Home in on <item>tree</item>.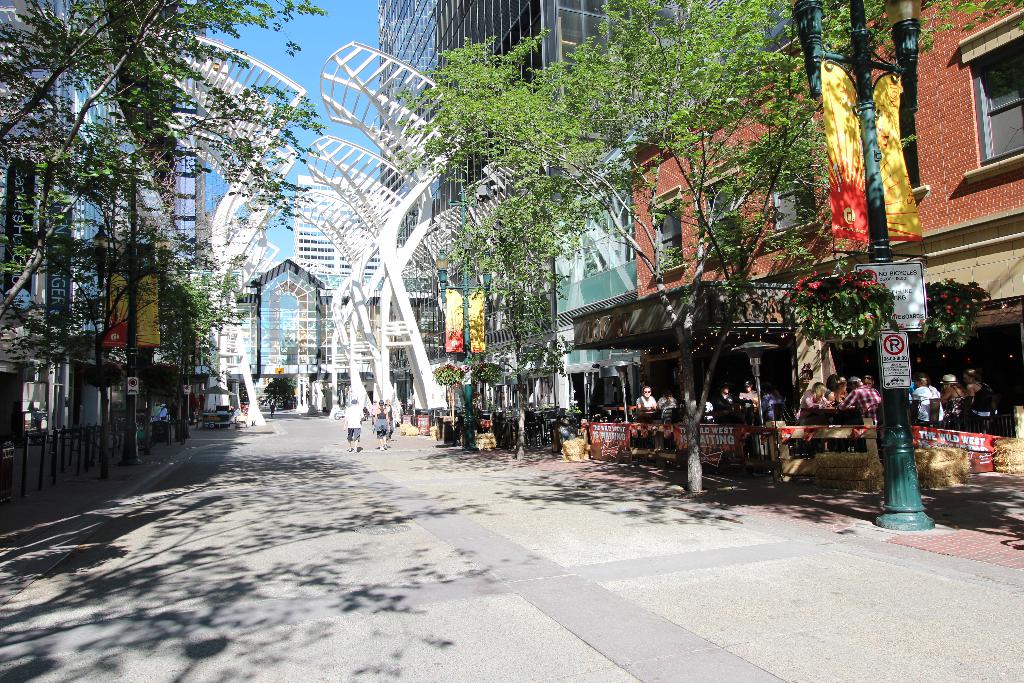
Homed in at {"left": 0, "top": 0, "right": 324, "bottom": 373}.
